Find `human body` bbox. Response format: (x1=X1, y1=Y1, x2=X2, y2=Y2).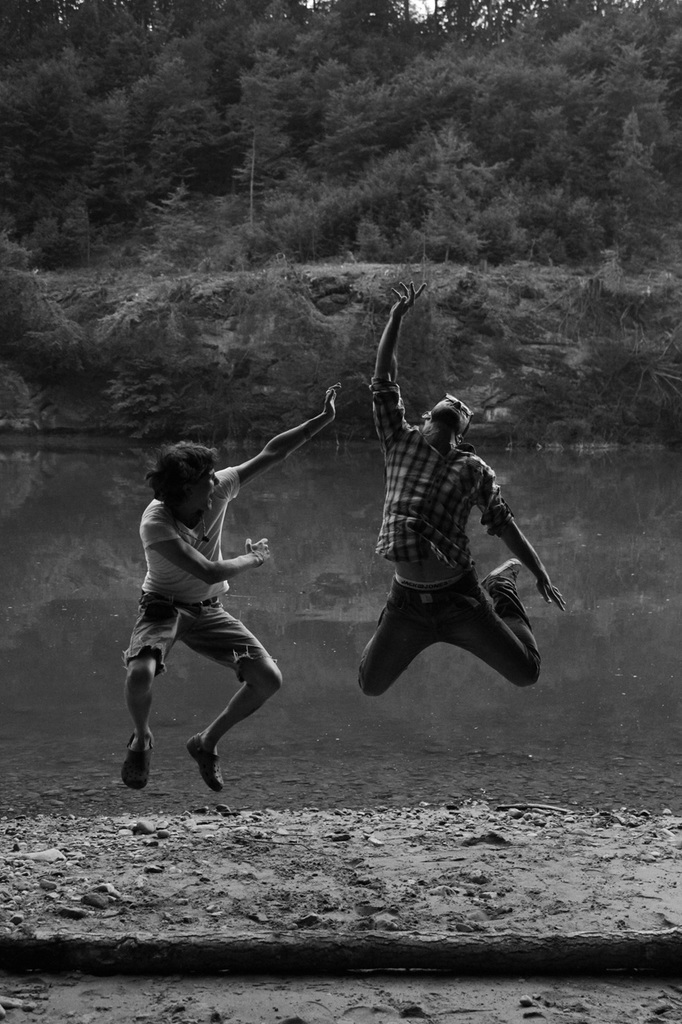
(x1=323, y1=310, x2=529, y2=705).
